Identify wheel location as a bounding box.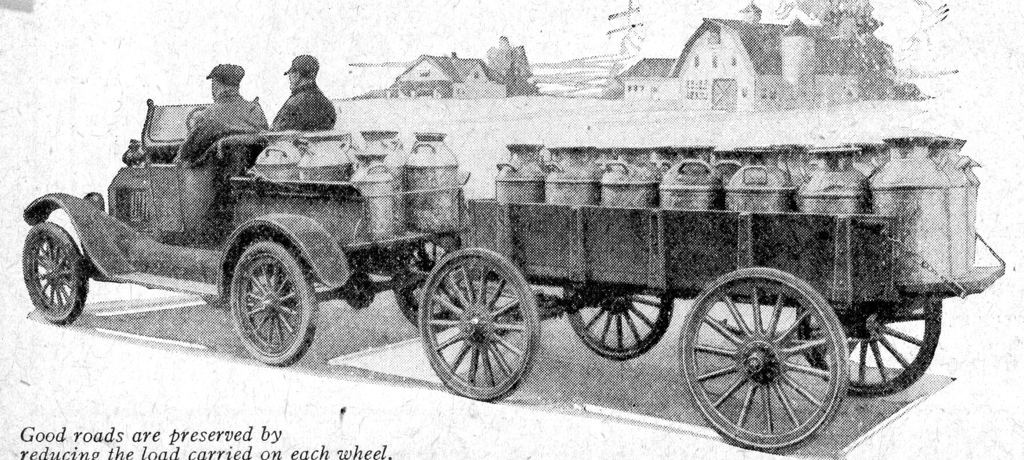
pyautogui.locateOnScreen(791, 298, 943, 397).
